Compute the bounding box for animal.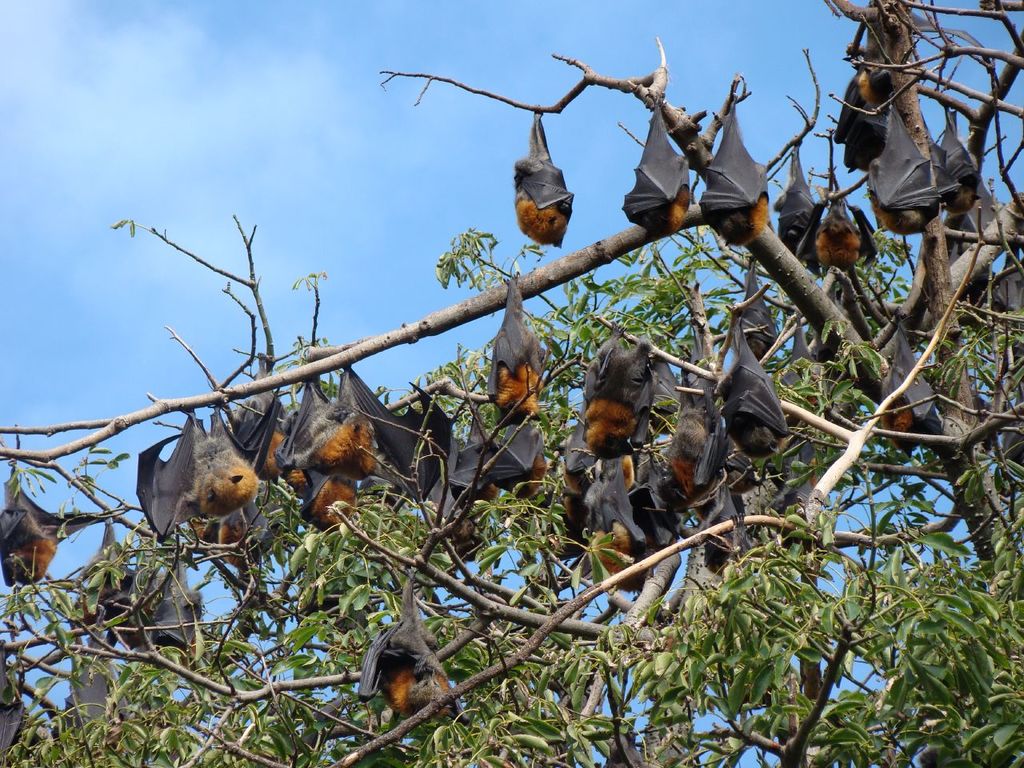
<region>518, 112, 574, 244</region>.
